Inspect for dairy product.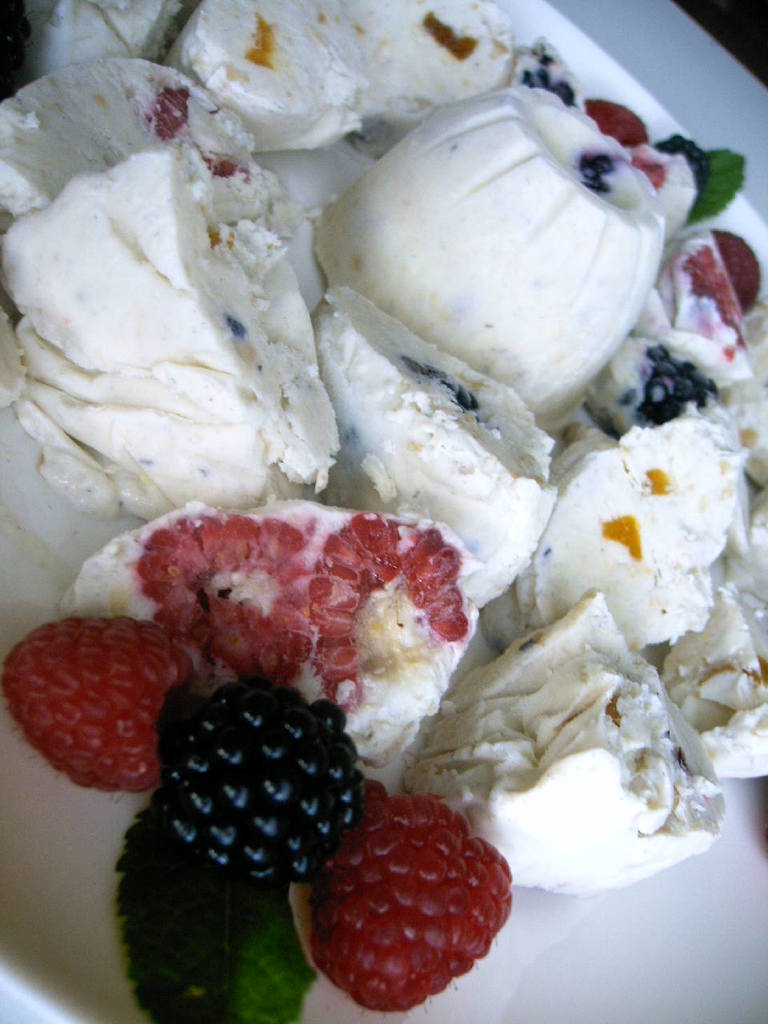
Inspection: select_region(580, 227, 754, 421).
